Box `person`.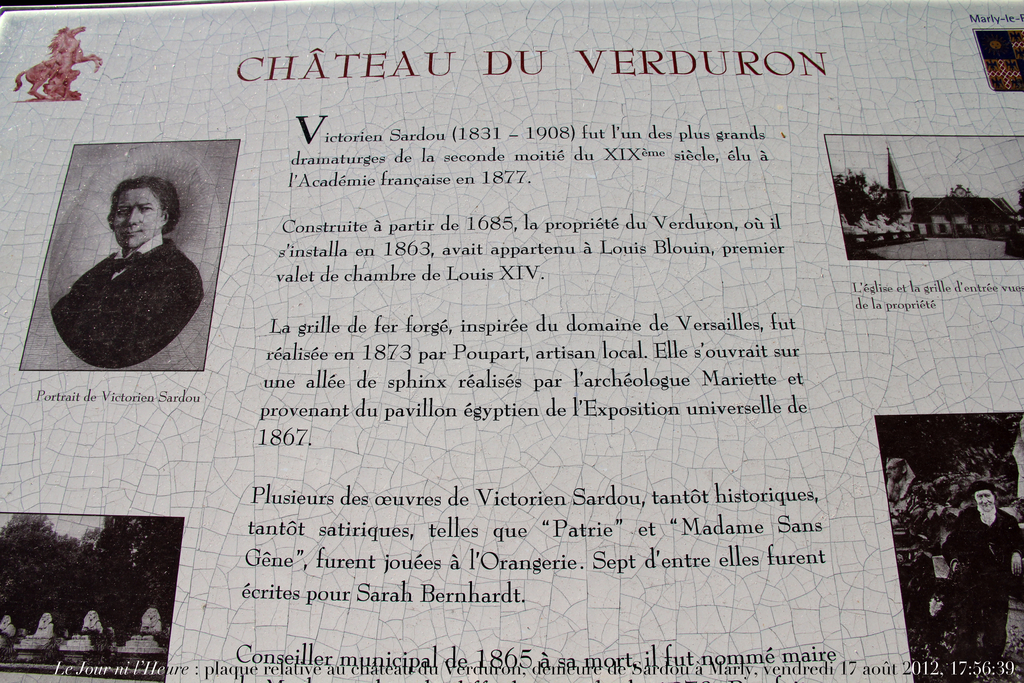
x1=941 y1=477 x2=1023 y2=655.
